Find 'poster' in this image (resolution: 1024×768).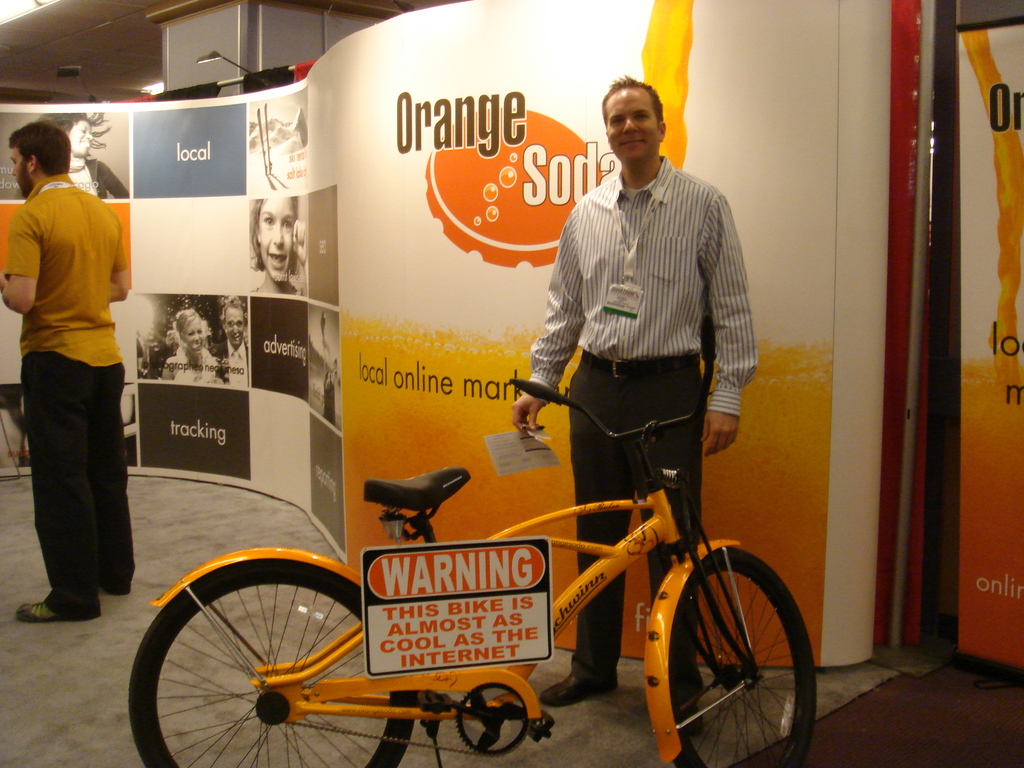
bbox(5, 0, 841, 669).
